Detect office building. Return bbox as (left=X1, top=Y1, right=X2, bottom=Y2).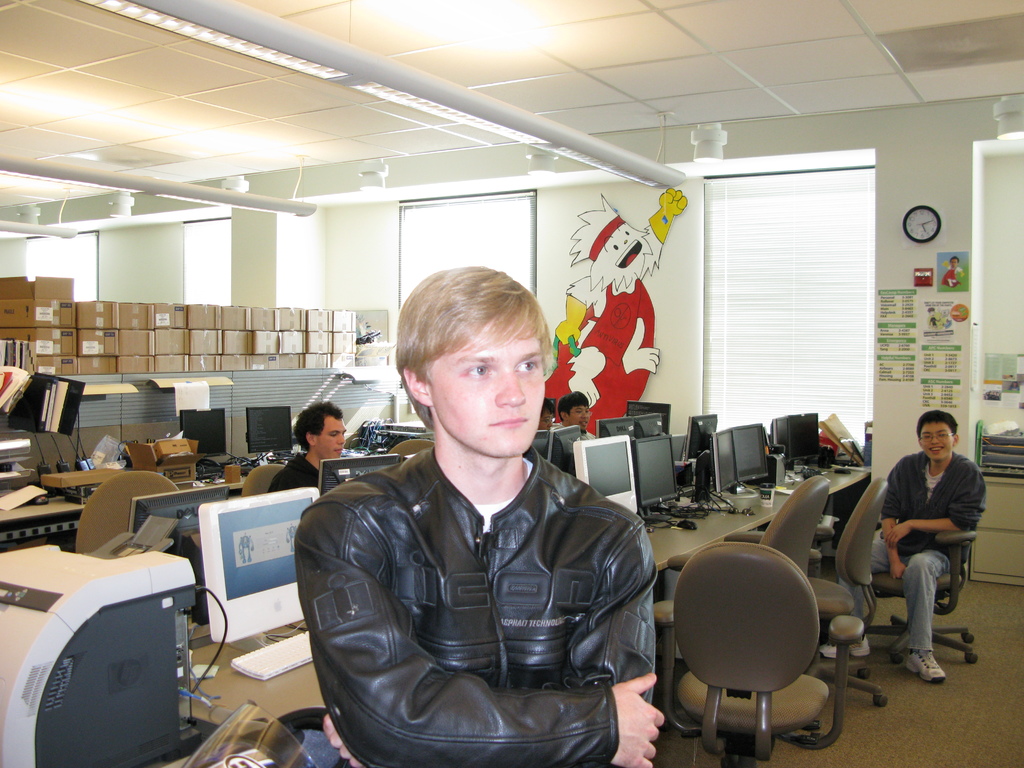
(left=62, top=38, right=957, bottom=767).
